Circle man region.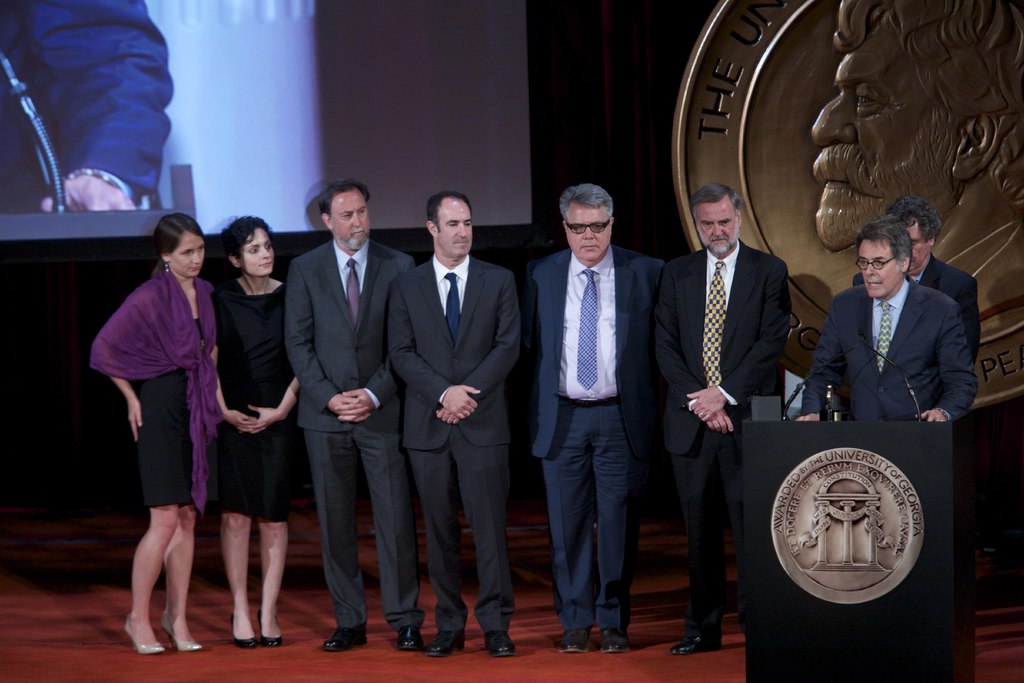
Region: {"left": 793, "top": 214, "right": 980, "bottom": 429}.
